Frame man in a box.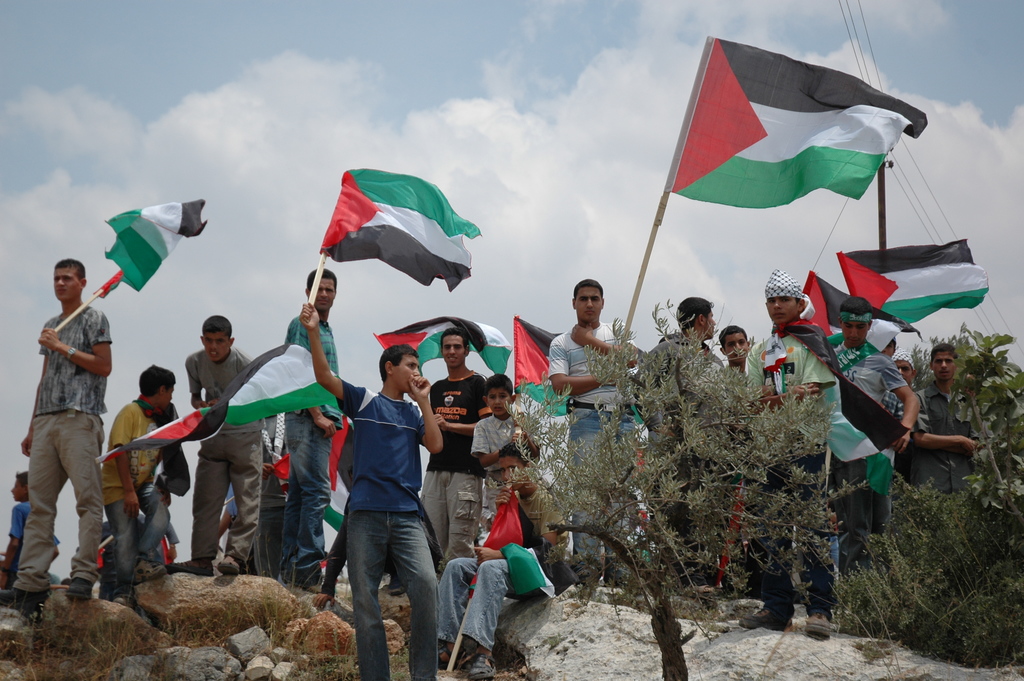
region(717, 324, 750, 596).
